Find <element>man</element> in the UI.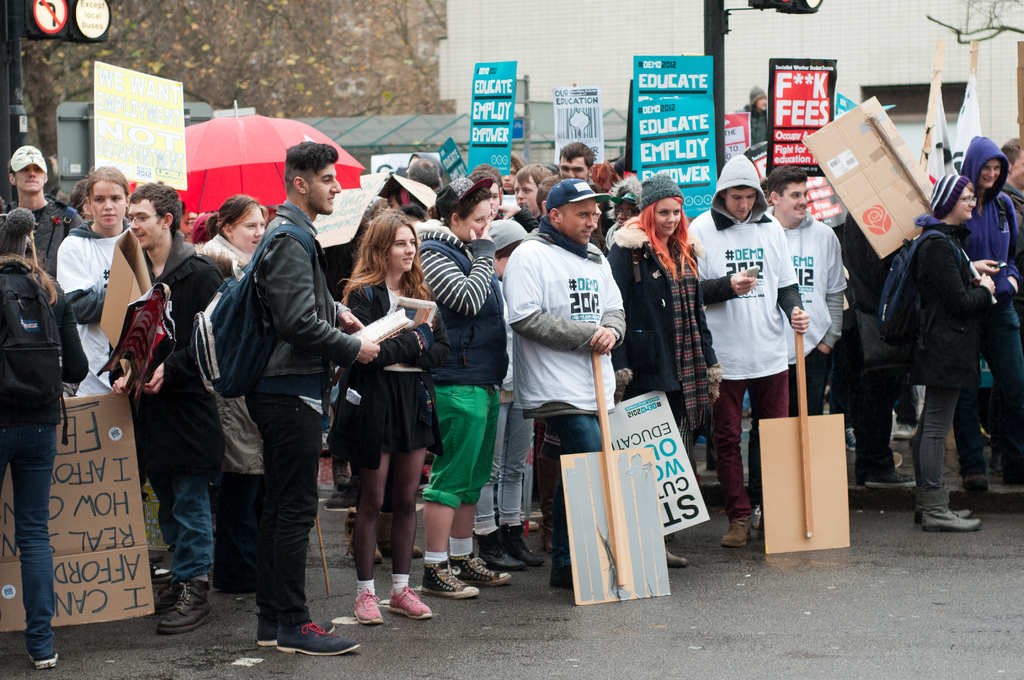
UI element at bbox=[56, 164, 134, 395].
